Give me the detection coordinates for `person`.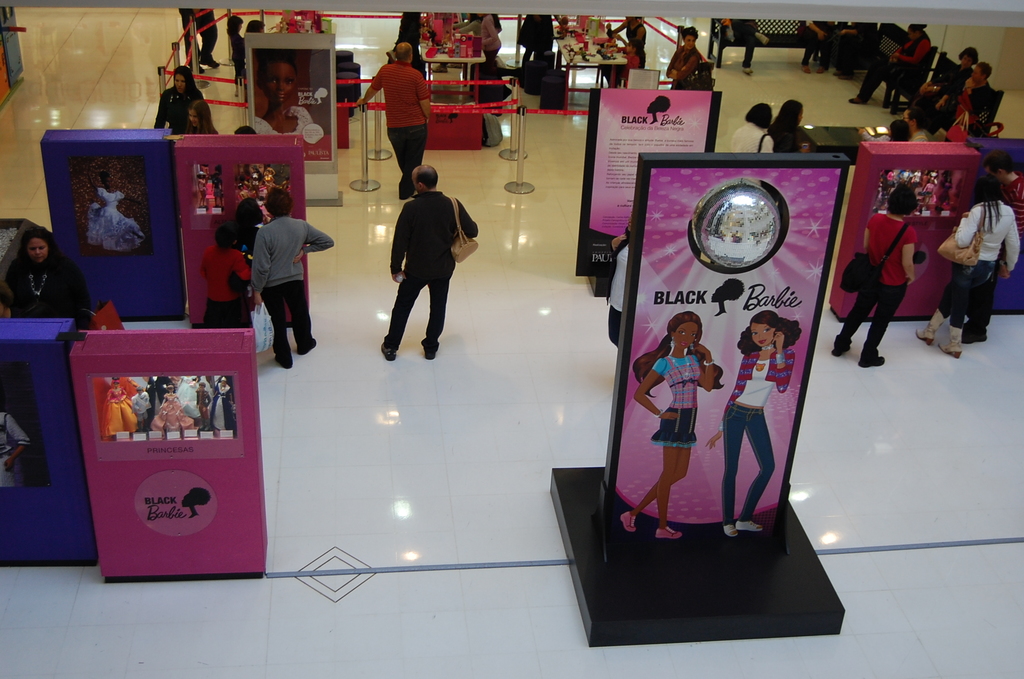
pyautogui.locateOnScreen(728, 101, 778, 157).
